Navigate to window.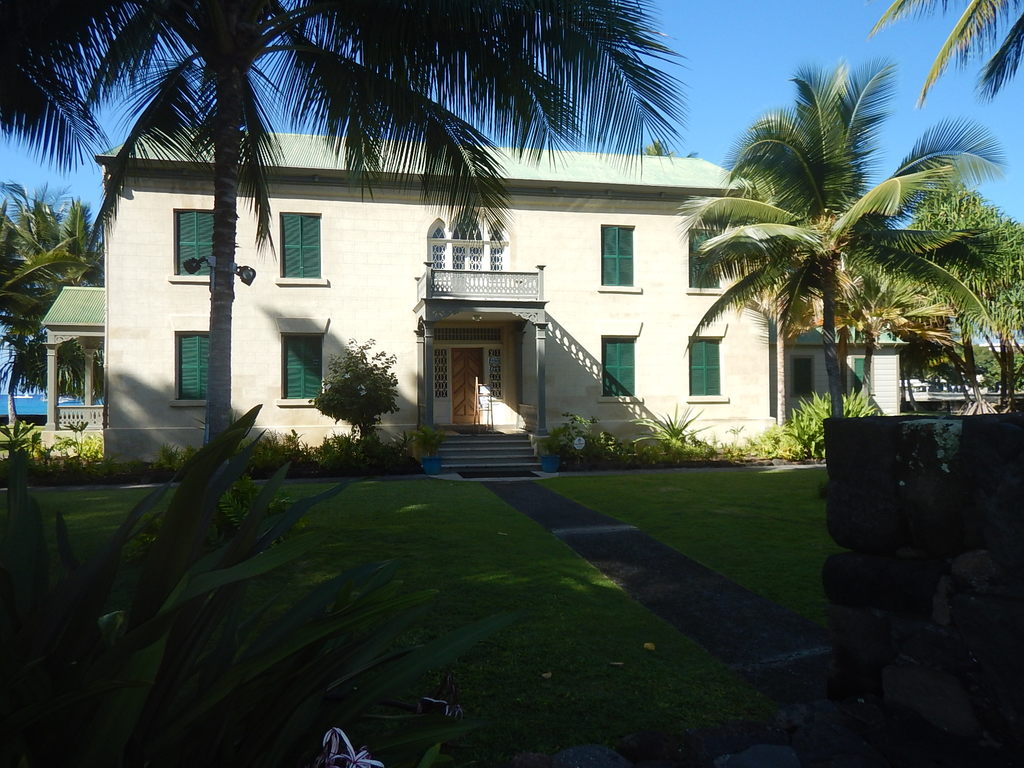
Navigation target: select_region(175, 331, 212, 401).
